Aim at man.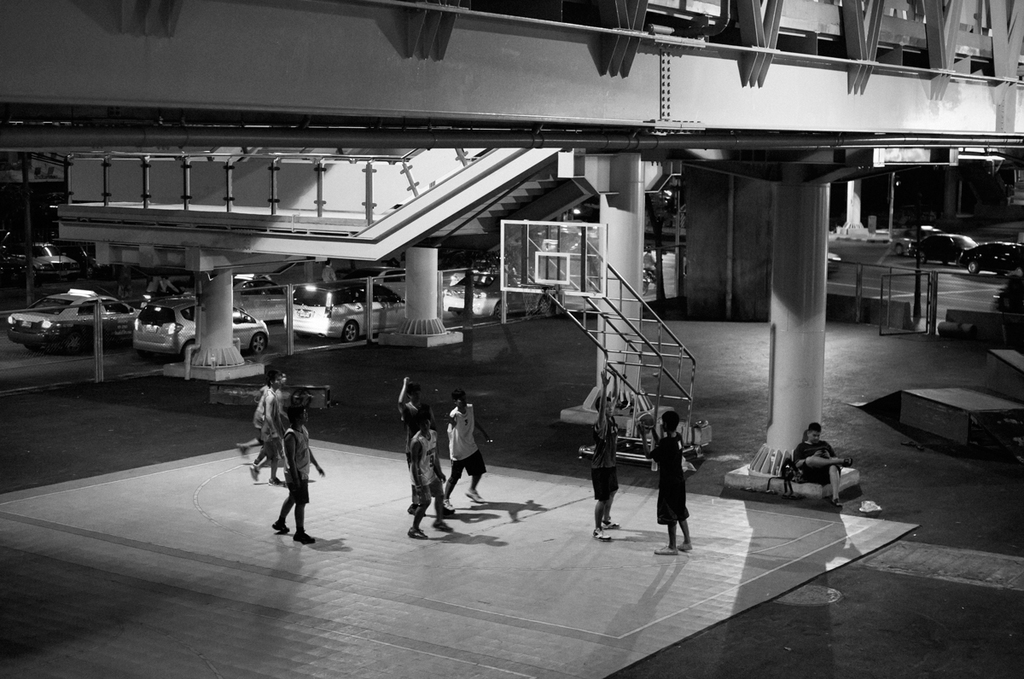
Aimed at x1=636 y1=409 x2=689 y2=559.
